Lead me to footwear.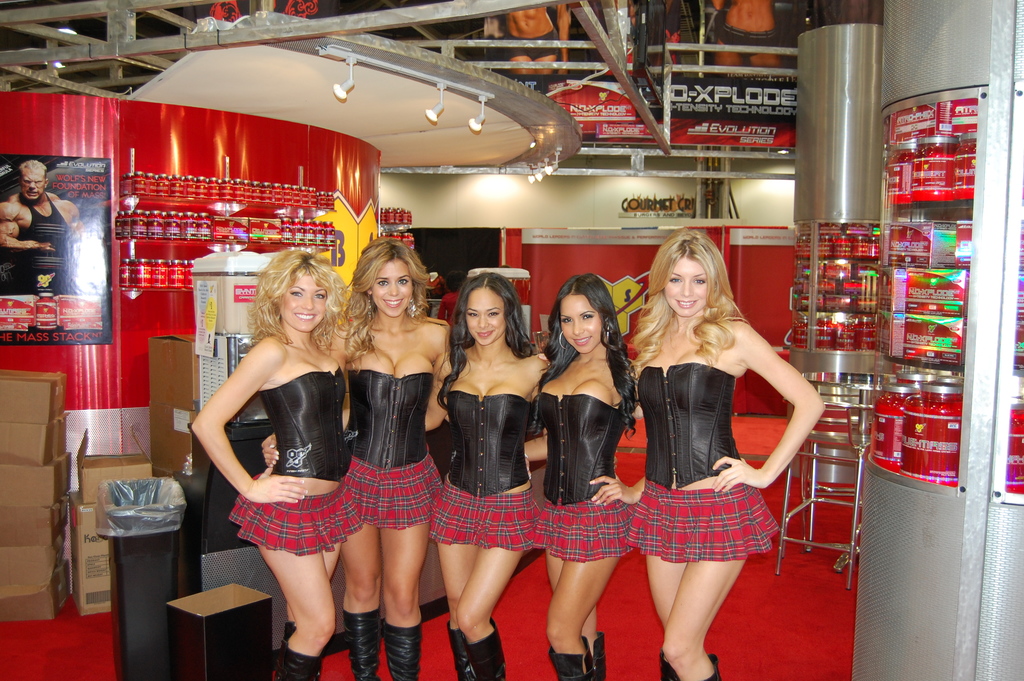
Lead to [379,623,426,680].
